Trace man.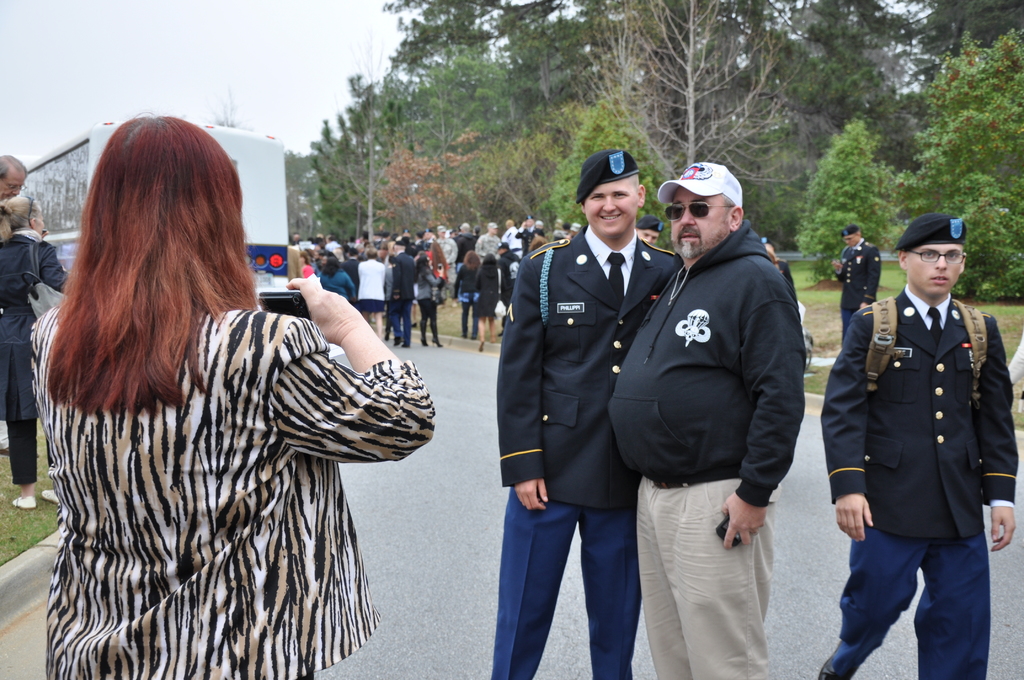
Traced to detection(820, 215, 1018, 679).
